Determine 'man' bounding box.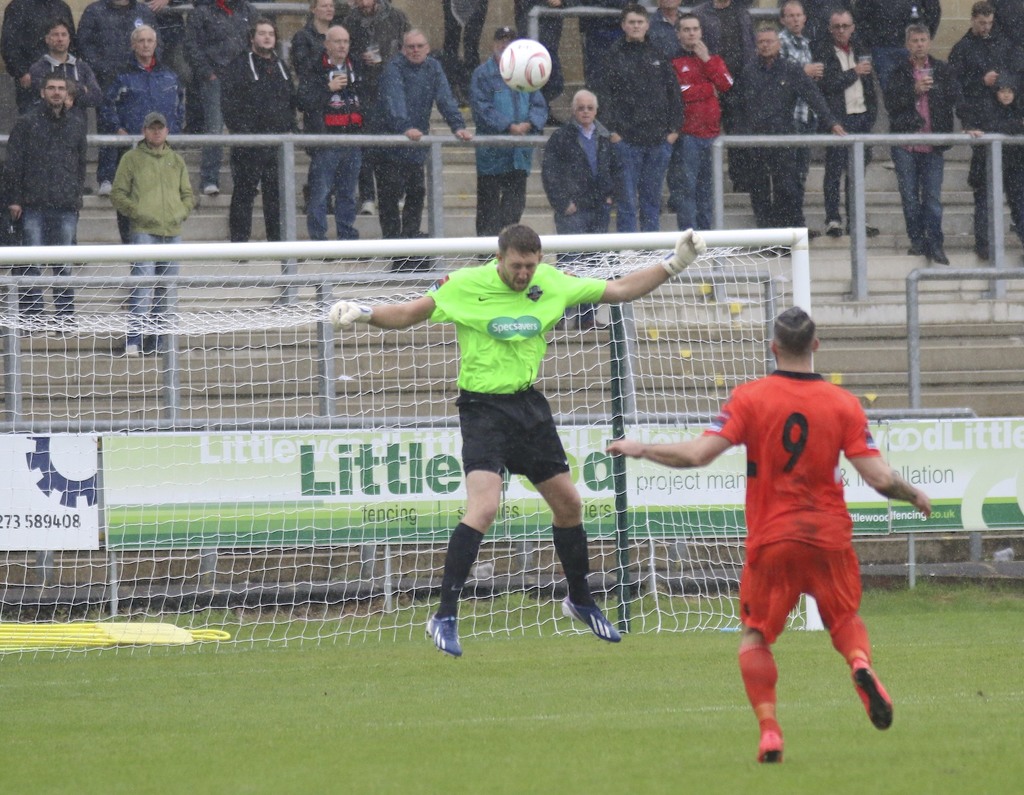
Determined: box(583, 0, 683, 255).
